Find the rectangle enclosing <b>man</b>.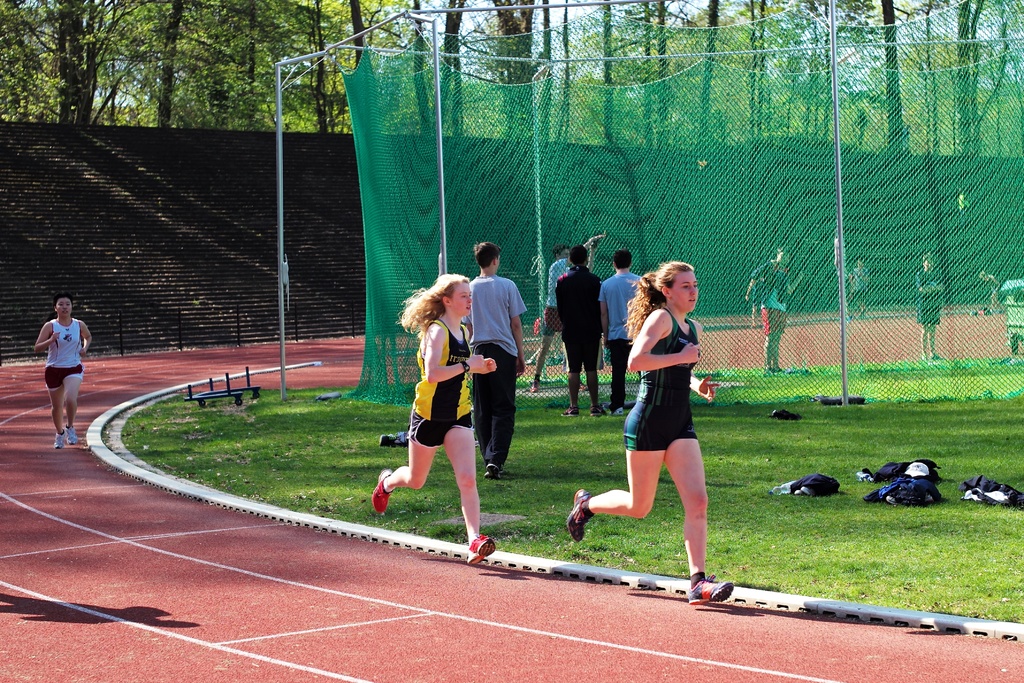
461:243:530:481.
